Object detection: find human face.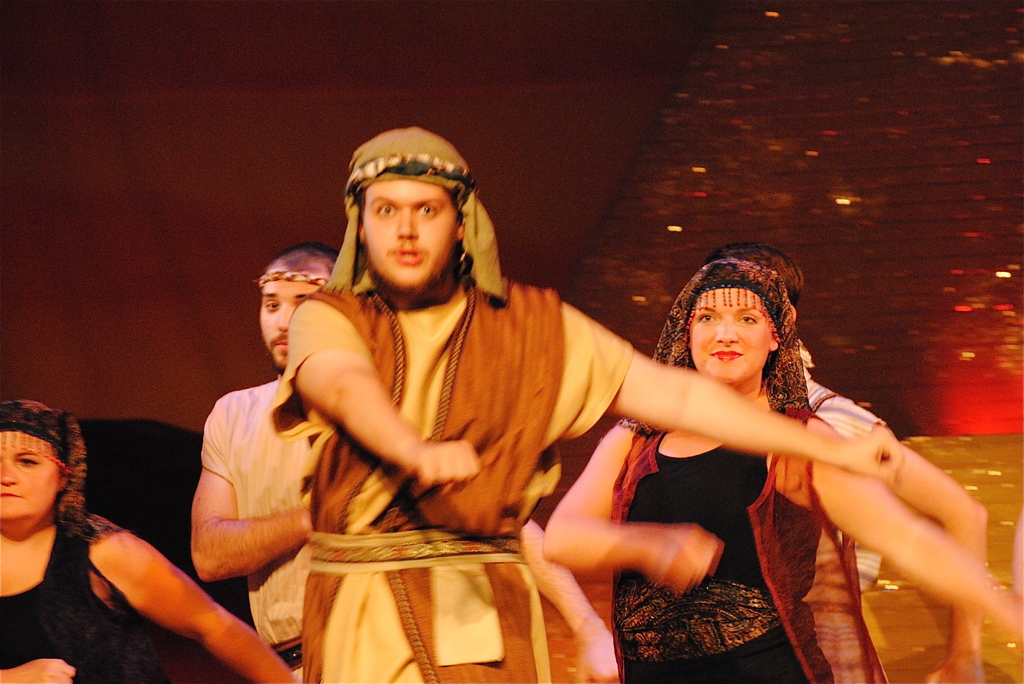
<box>687,288,774,384</box>.
